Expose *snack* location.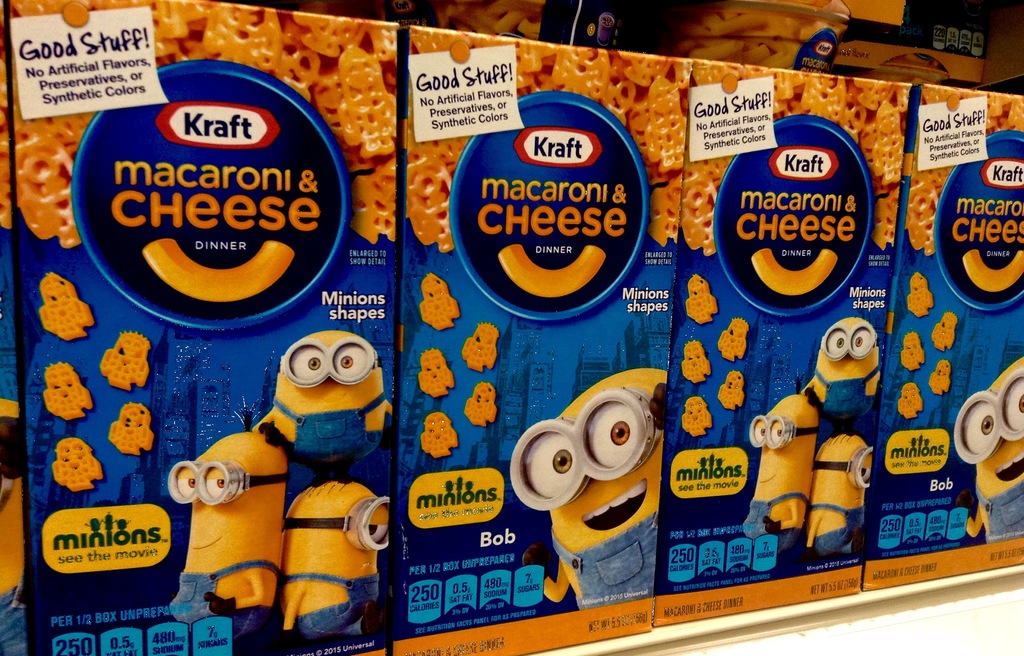
Exposed at 109:400:154:454.
